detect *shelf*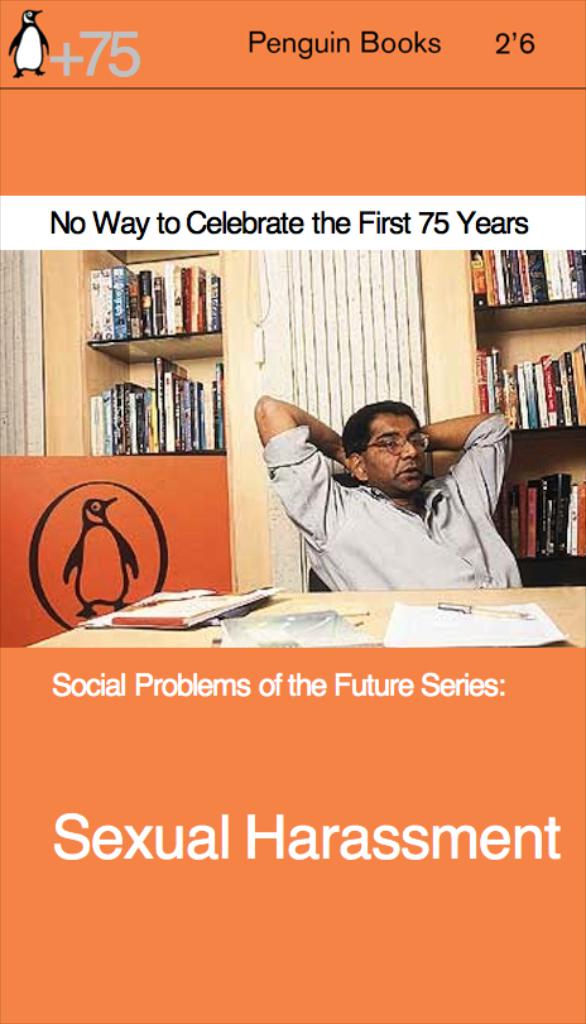
62/240/245/465
